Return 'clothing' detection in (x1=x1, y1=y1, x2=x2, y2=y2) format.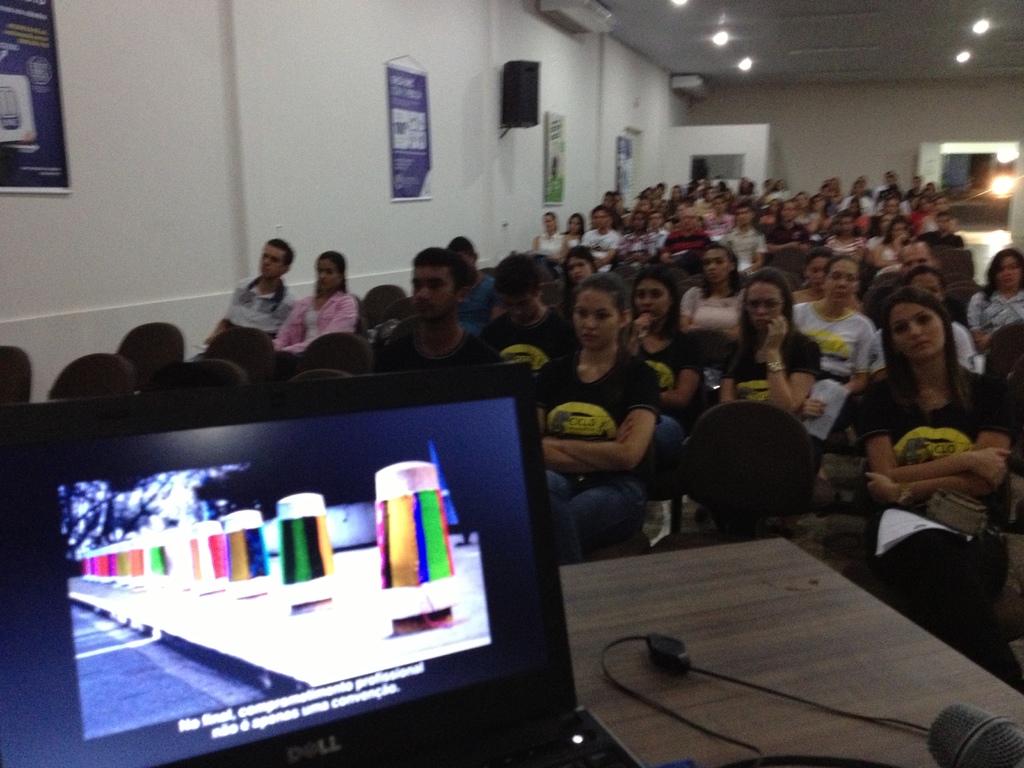
(x1=766, y1=219, x2=804, y2=250).
